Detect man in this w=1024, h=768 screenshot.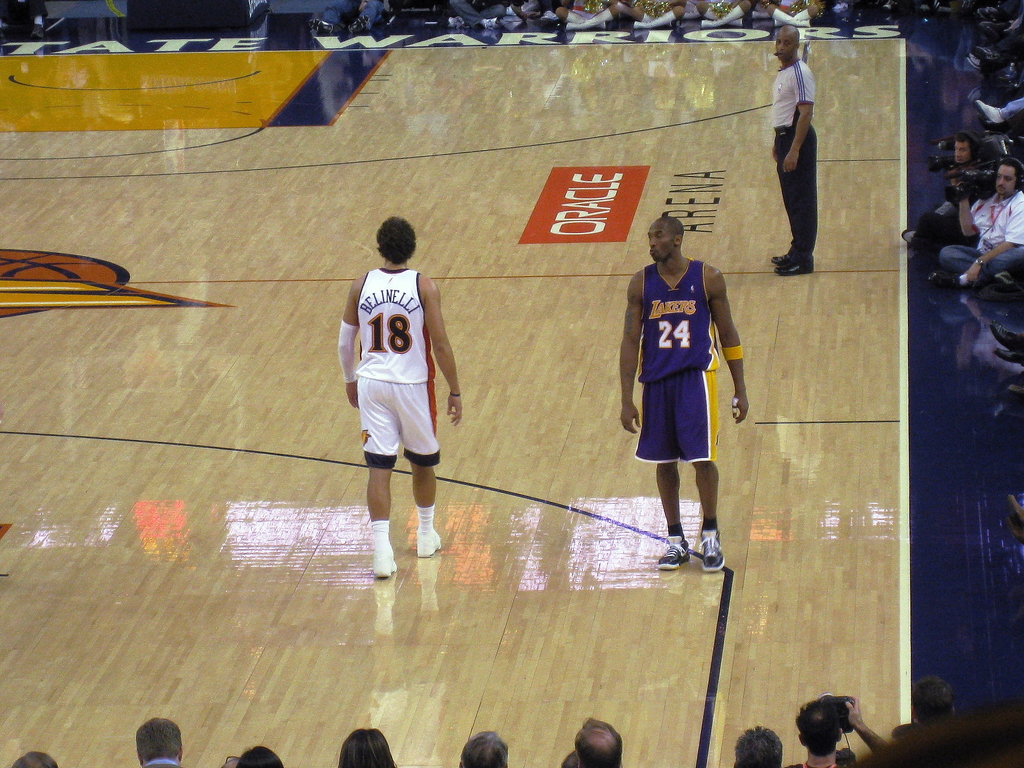
Detection: 612 188 729 594.
